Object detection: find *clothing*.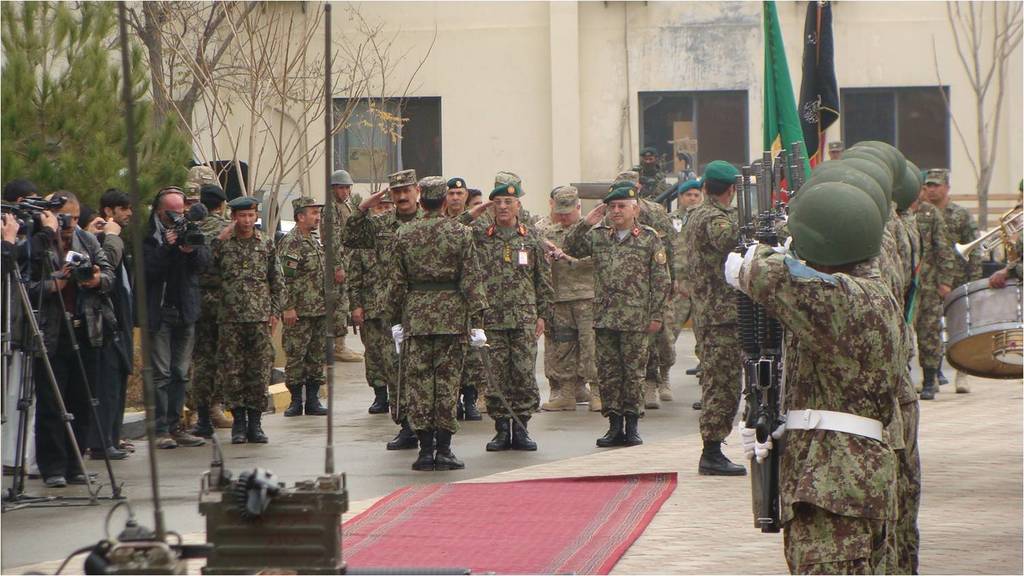
detection(97, 224, 139, 446).
